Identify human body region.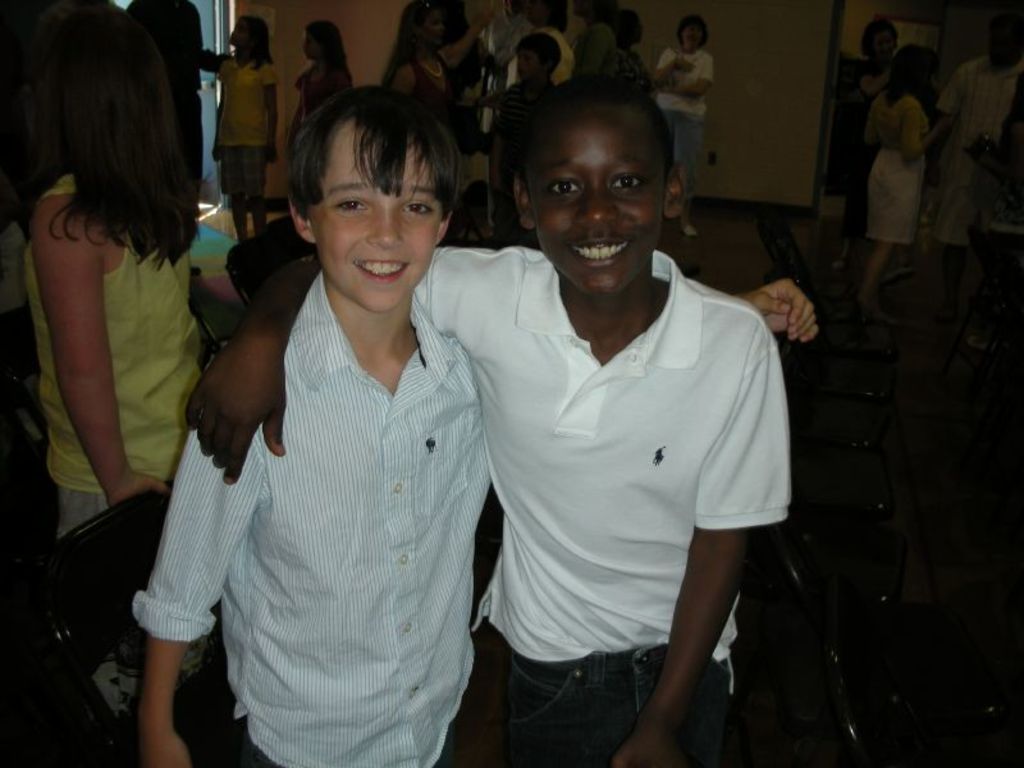
Region: <box>200,6,294,239</box>.
